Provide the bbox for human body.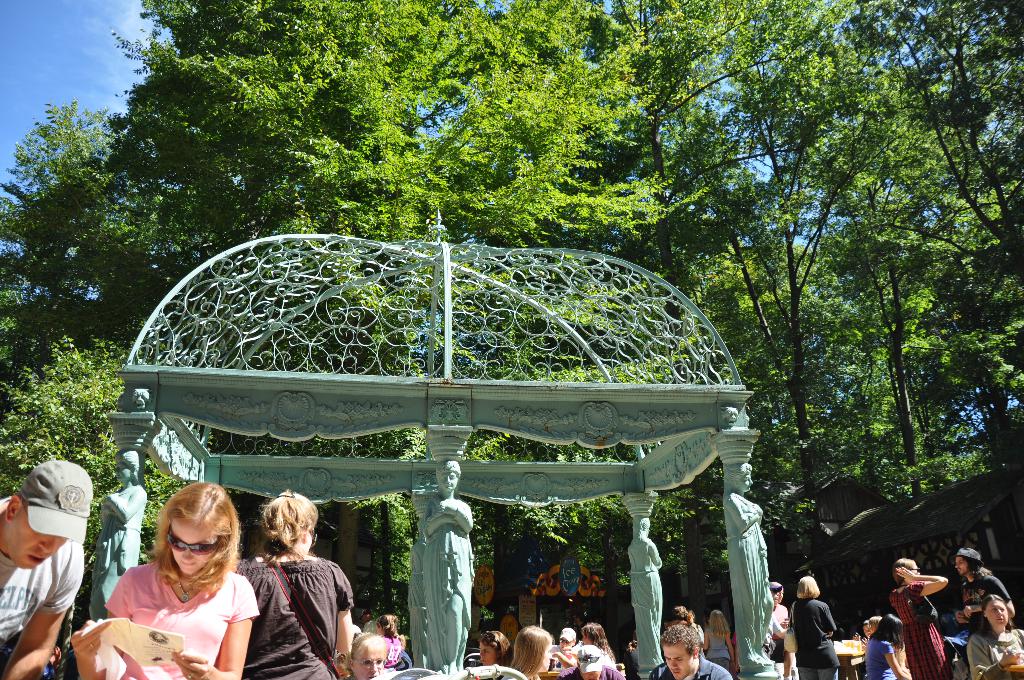
bbox=[781, 574, 843, 679].
